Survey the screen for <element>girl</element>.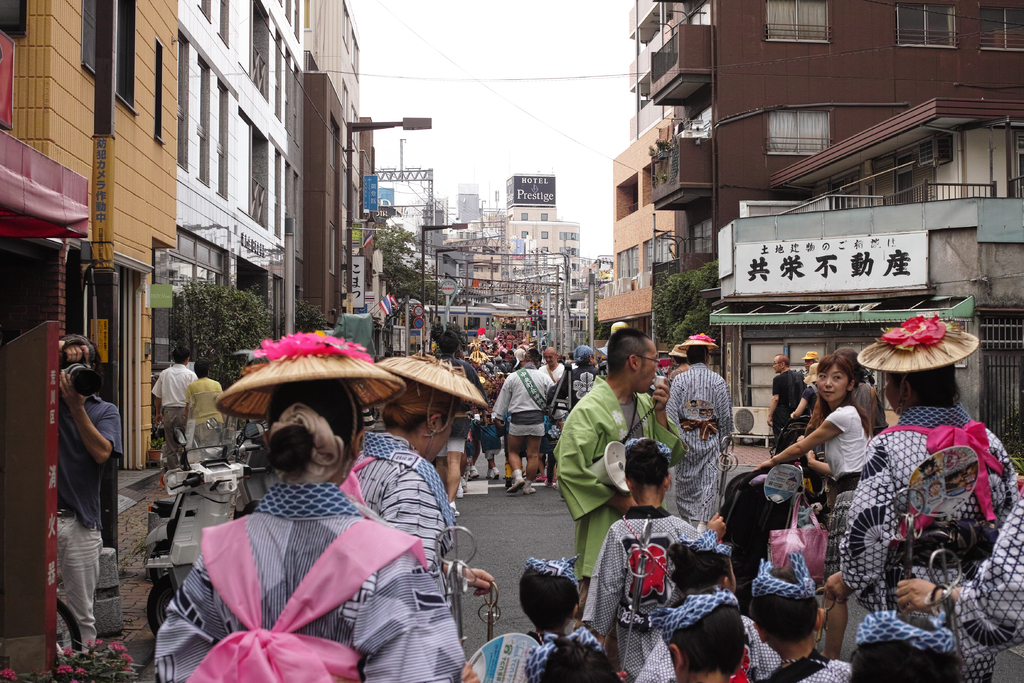
Survey found: pyautogui.locateOnScreen(748, 355, 873, 662).
